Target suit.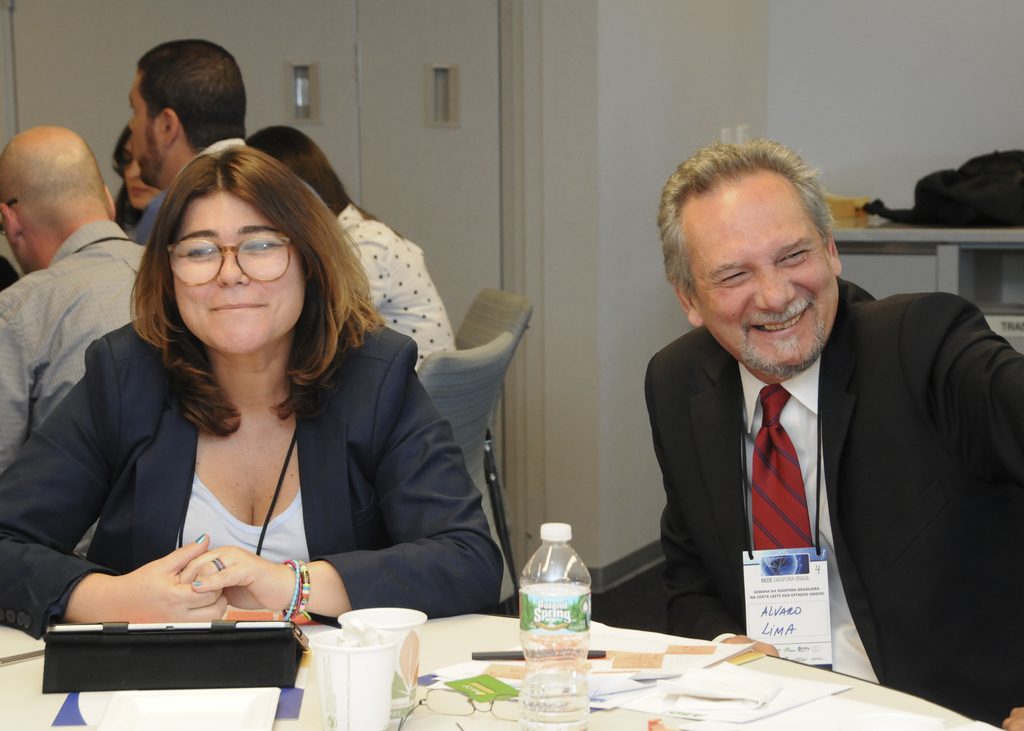
Target region: select_region(640, 227, 996, 686).
